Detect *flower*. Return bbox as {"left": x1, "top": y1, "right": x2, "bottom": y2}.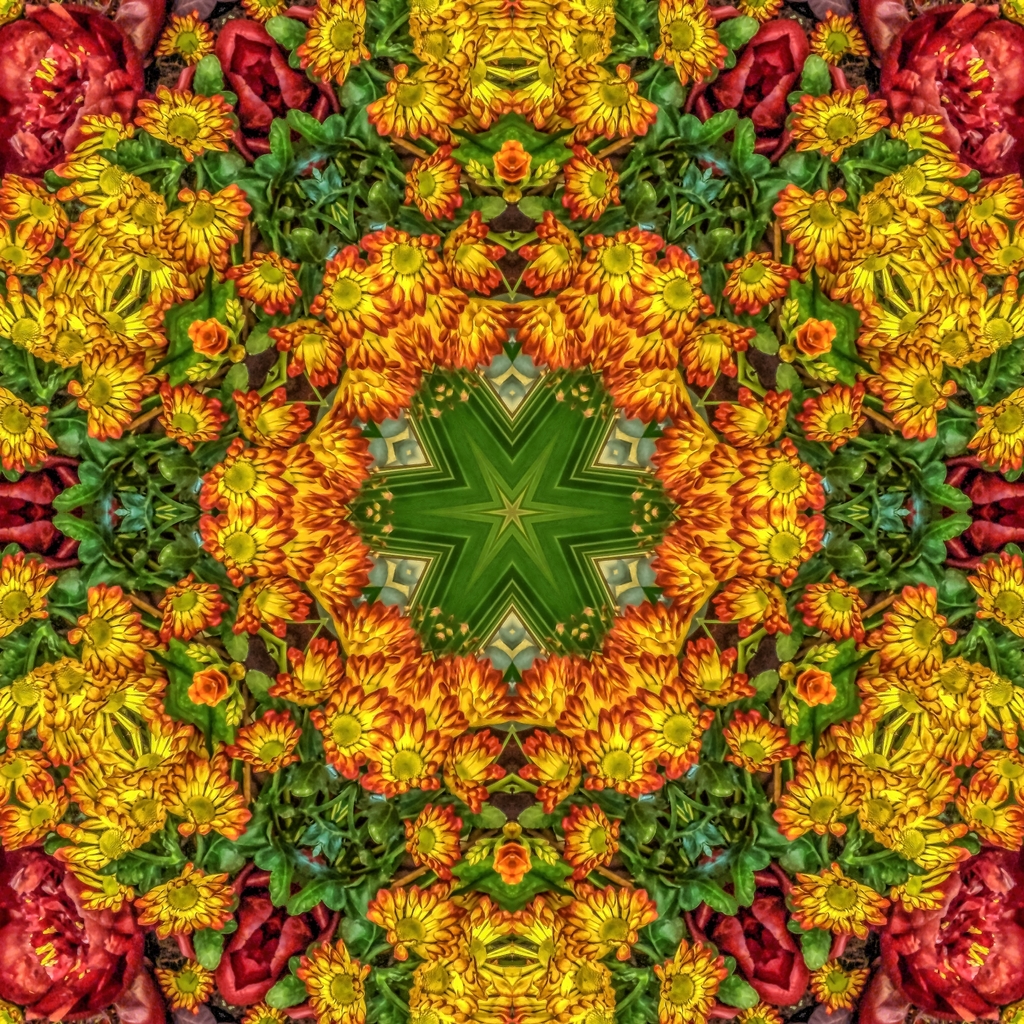
{"left": 860, "top": 851, "right": 1023, "bottom": 1018}.
